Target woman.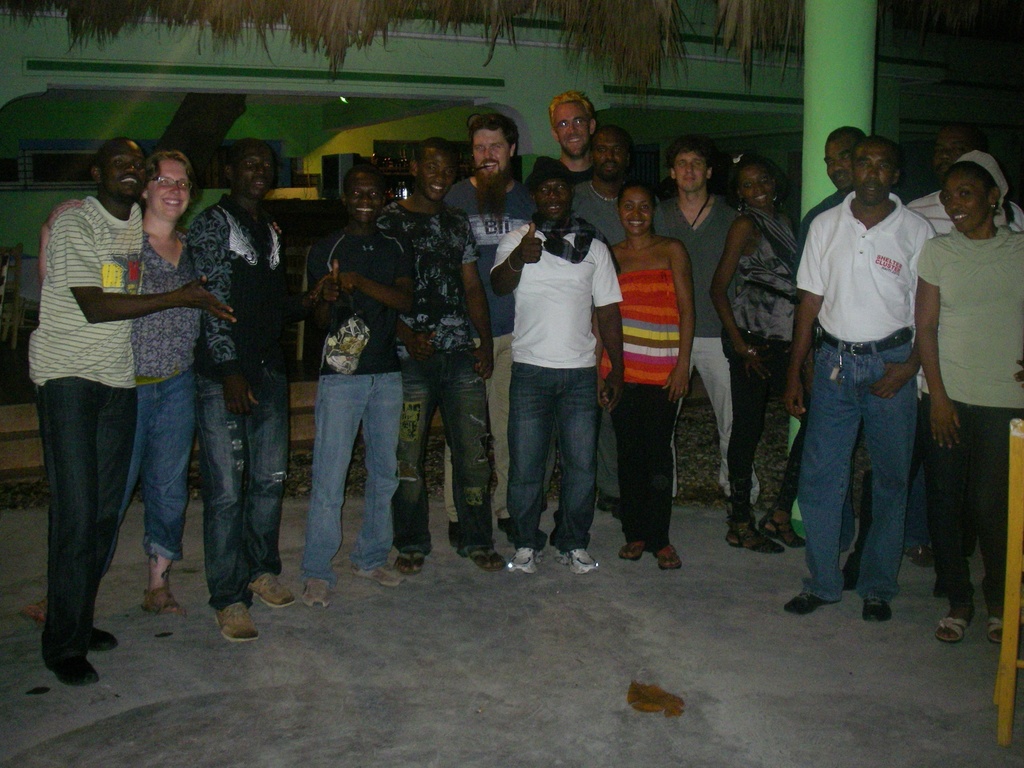
Target region: rect(707, 155, 814, 556).
